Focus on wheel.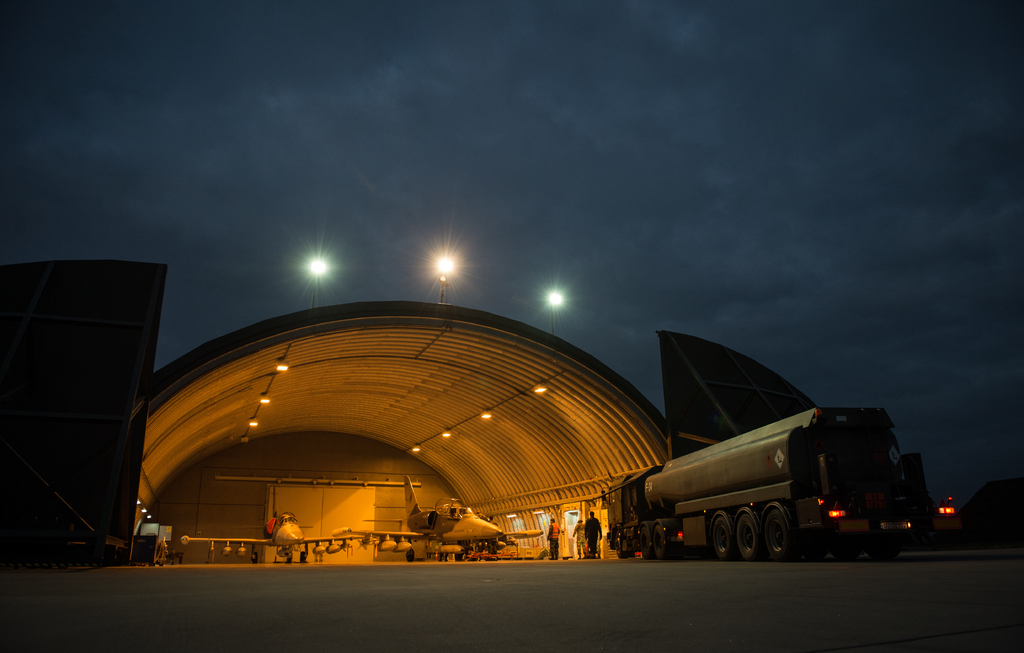
Focused at <box>638,526,652,560</box>.
